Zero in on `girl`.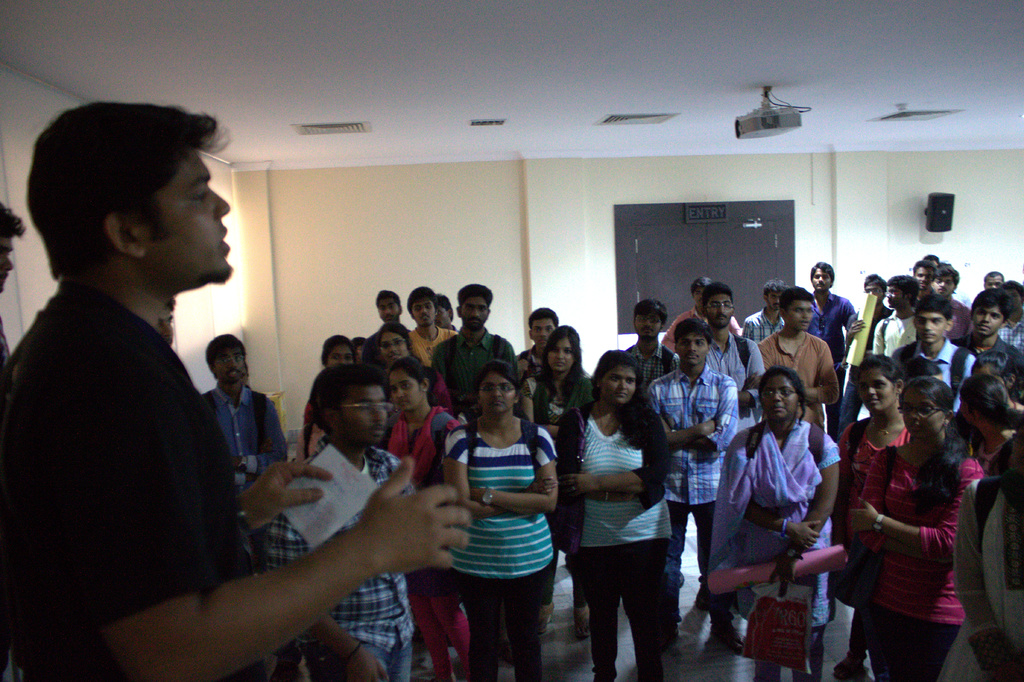
Zeroed in: crop(373, 327, 419, 389).
